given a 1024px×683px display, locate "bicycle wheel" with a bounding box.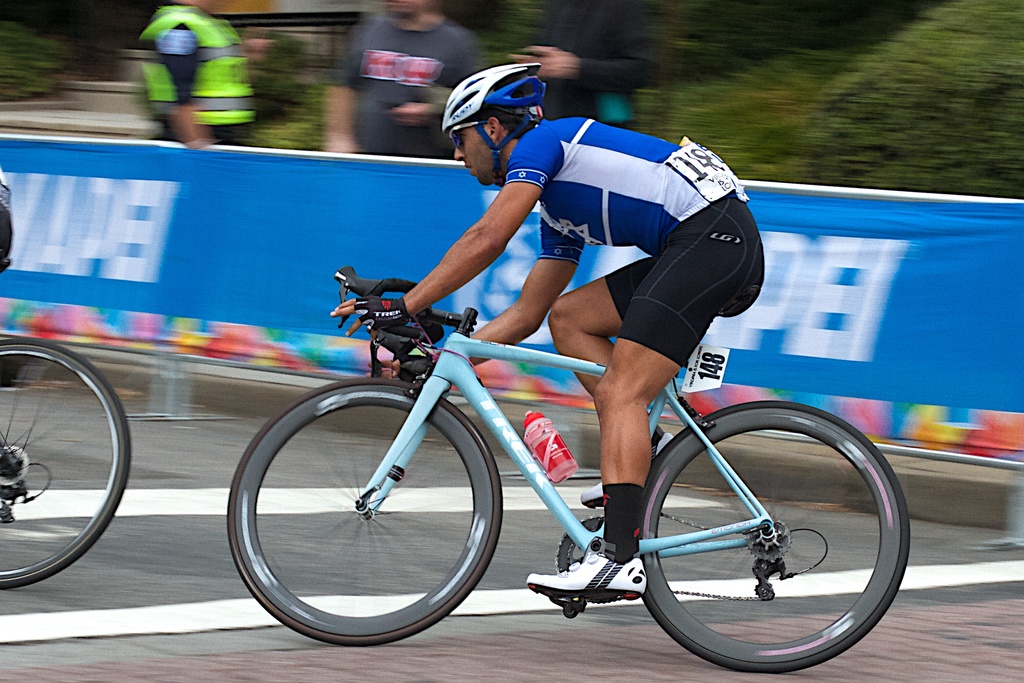
Located: BBox(0, 334, 134, 591).
